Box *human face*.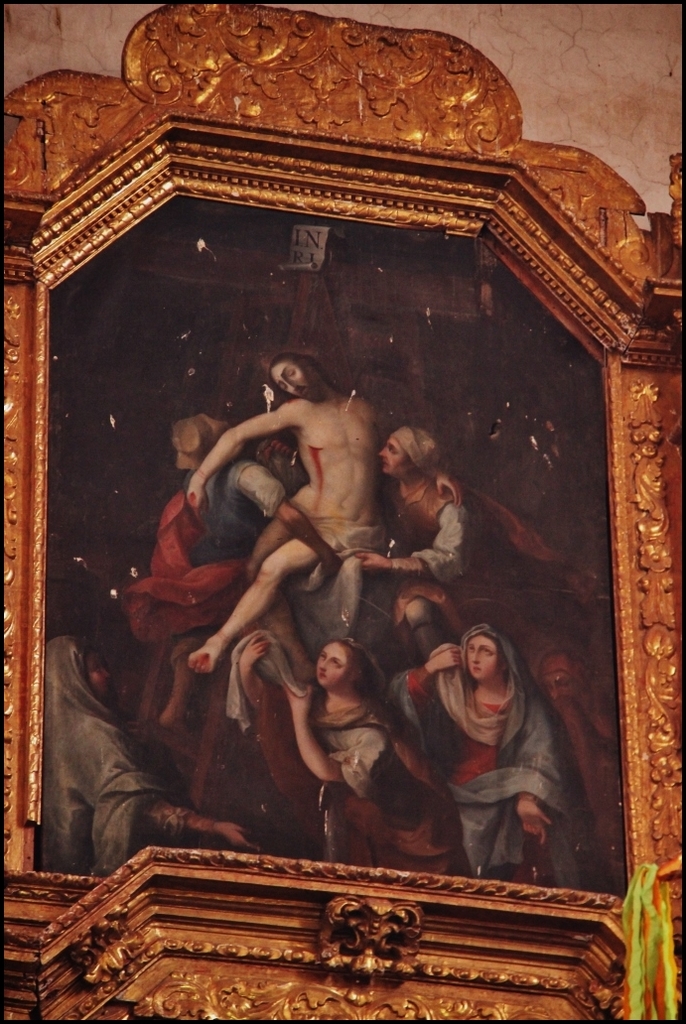
pyautogui.locateOnScreen(551, 667, 565, 699).
